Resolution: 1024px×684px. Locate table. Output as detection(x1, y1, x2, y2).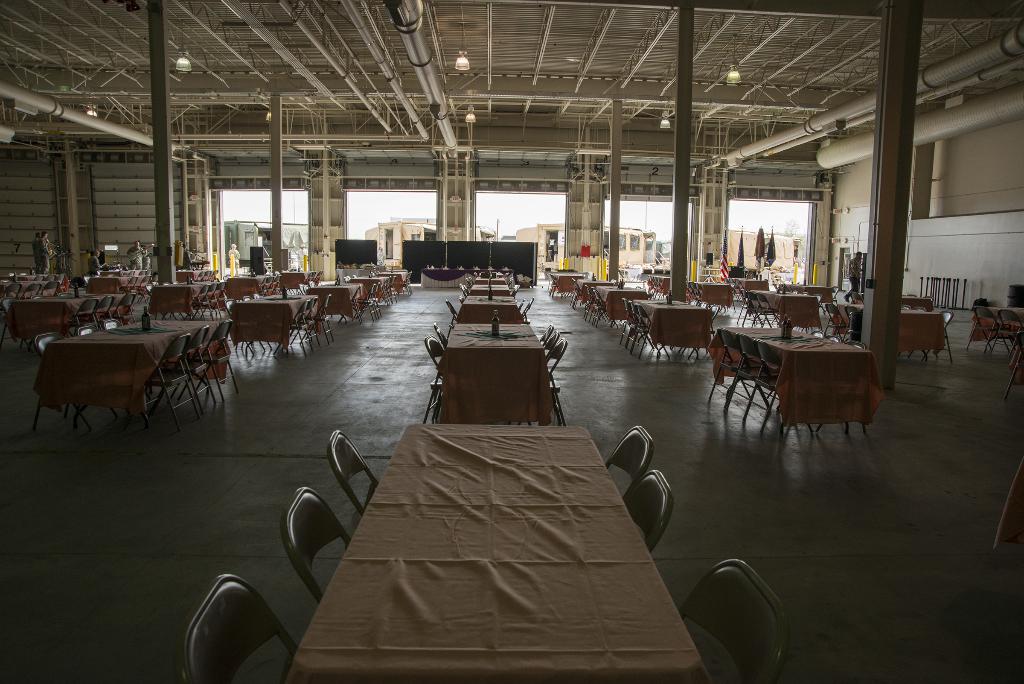
detection(740, 288, 819, 336).
